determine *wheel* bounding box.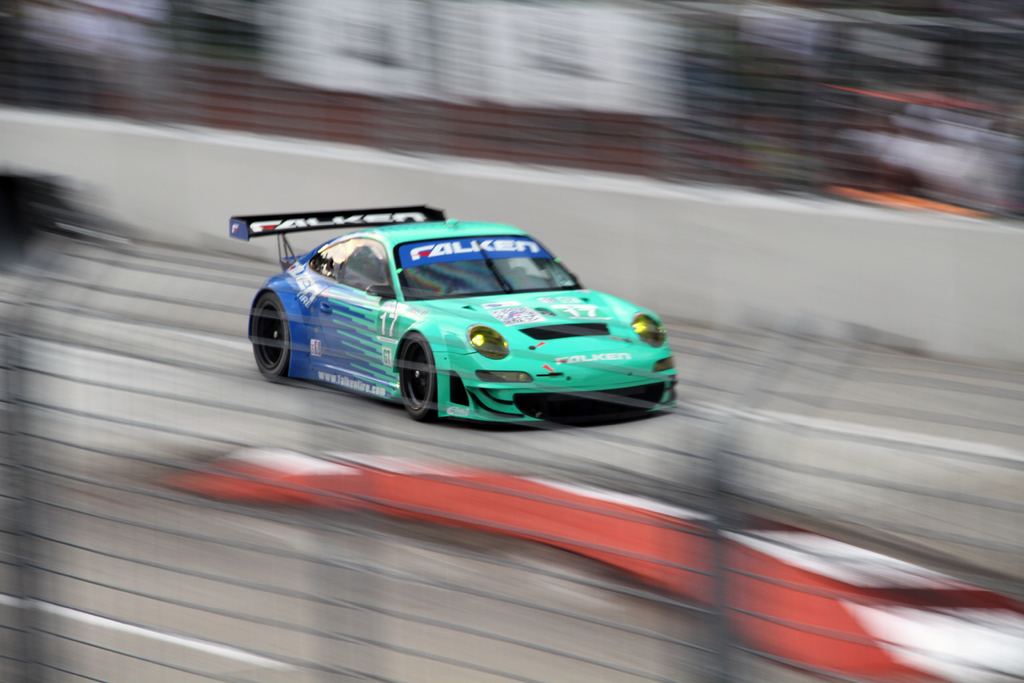
Determined: [left=388, top=340, right=449, bottom=422].
